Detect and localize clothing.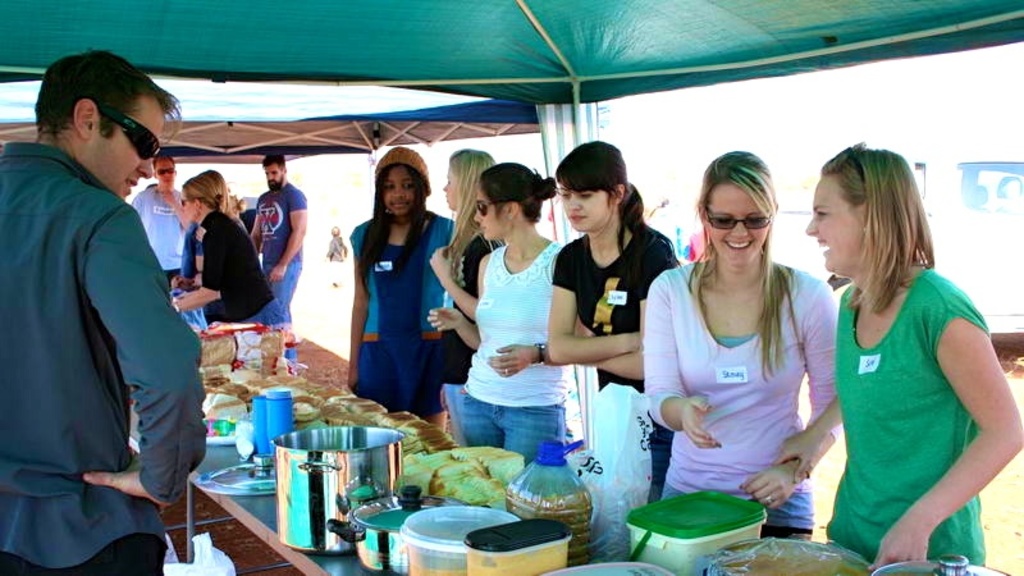
Localized at bbox=(347, 212, 461, 340).
